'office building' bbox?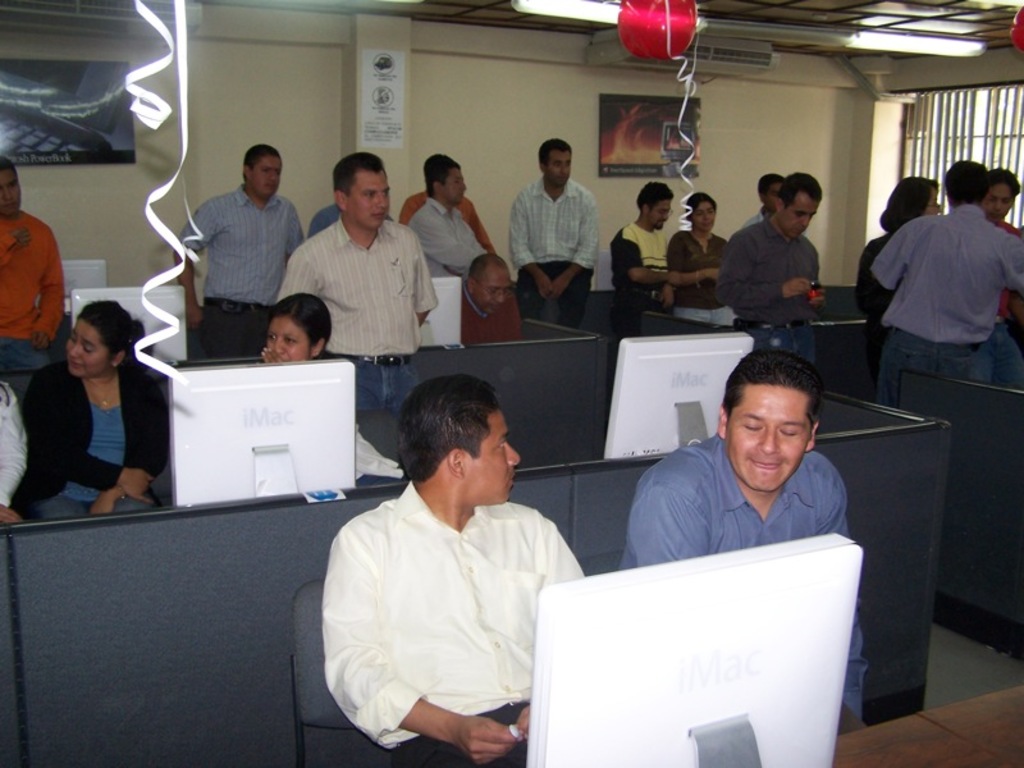
[37, 31, 982, 760]
